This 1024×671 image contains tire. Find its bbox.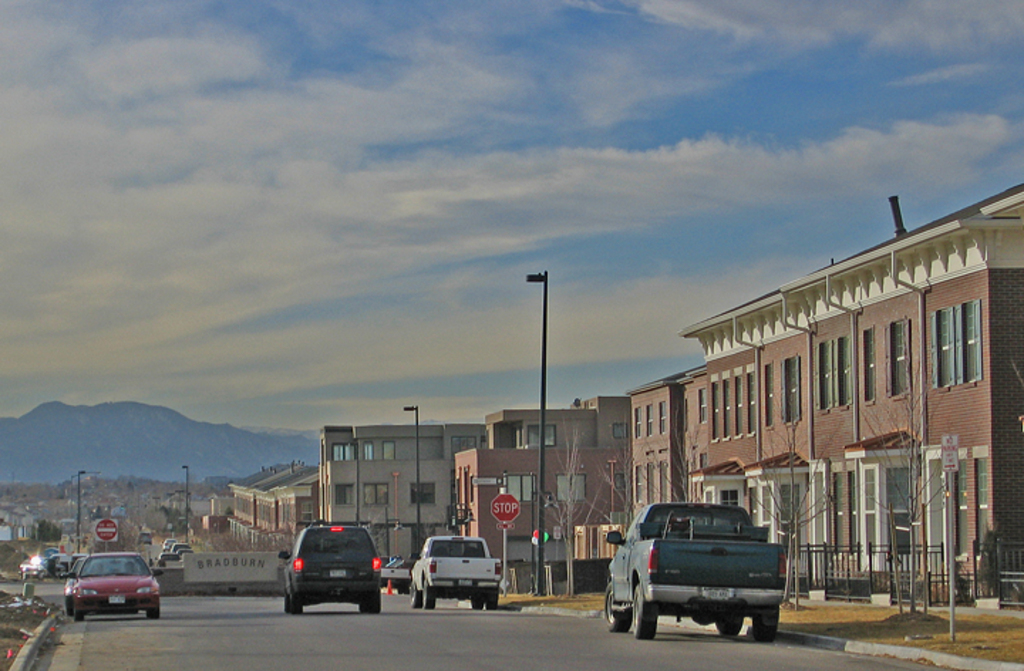
283,583,289,617.
